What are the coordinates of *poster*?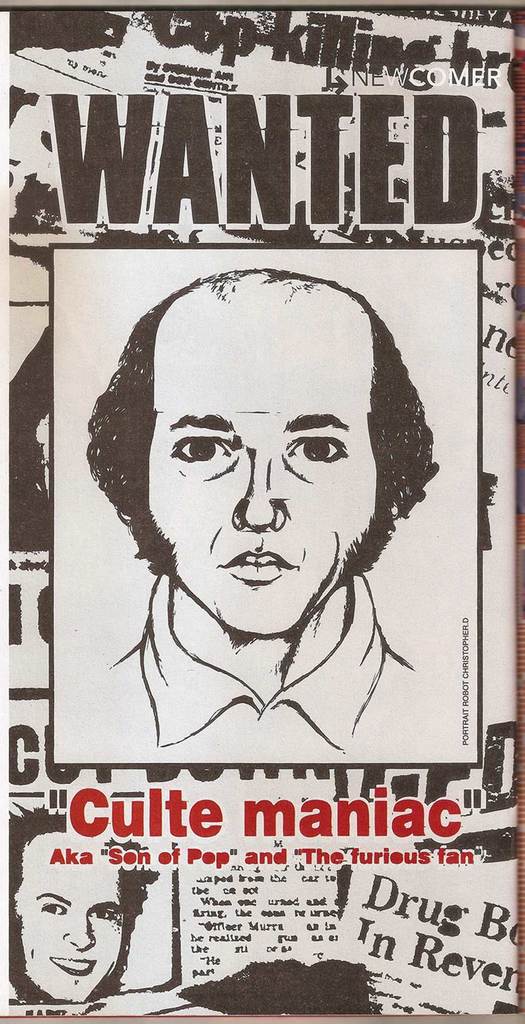
(0, 0, 524, 1023).
